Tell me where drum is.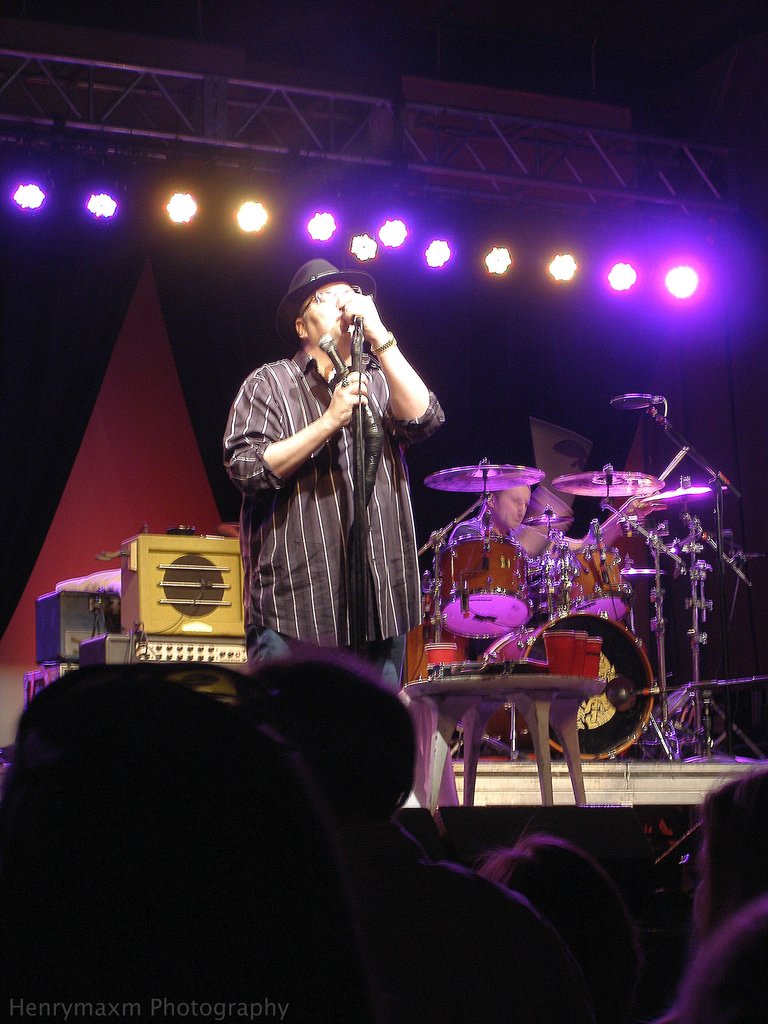
drum is at pyautogui.locateOnScreen(422, 643, 459, 673).
